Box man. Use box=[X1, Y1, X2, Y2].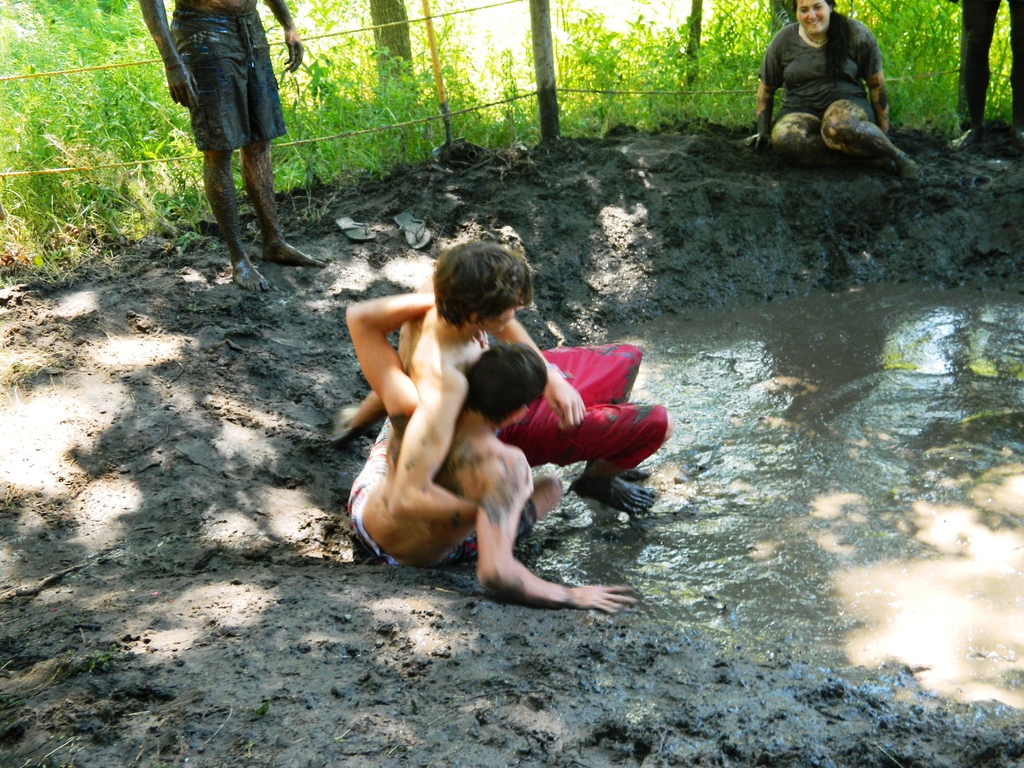
box=[392, 248, 664, 527].
